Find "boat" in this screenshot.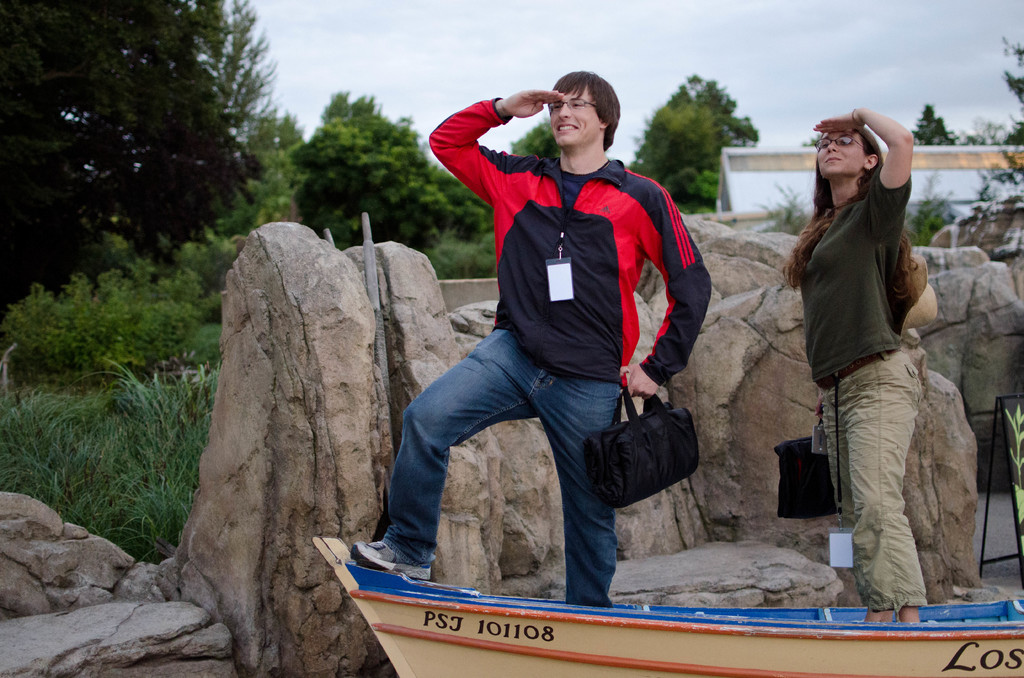
The bounding box for "boat" is region(313, 541, 1023, 677).
